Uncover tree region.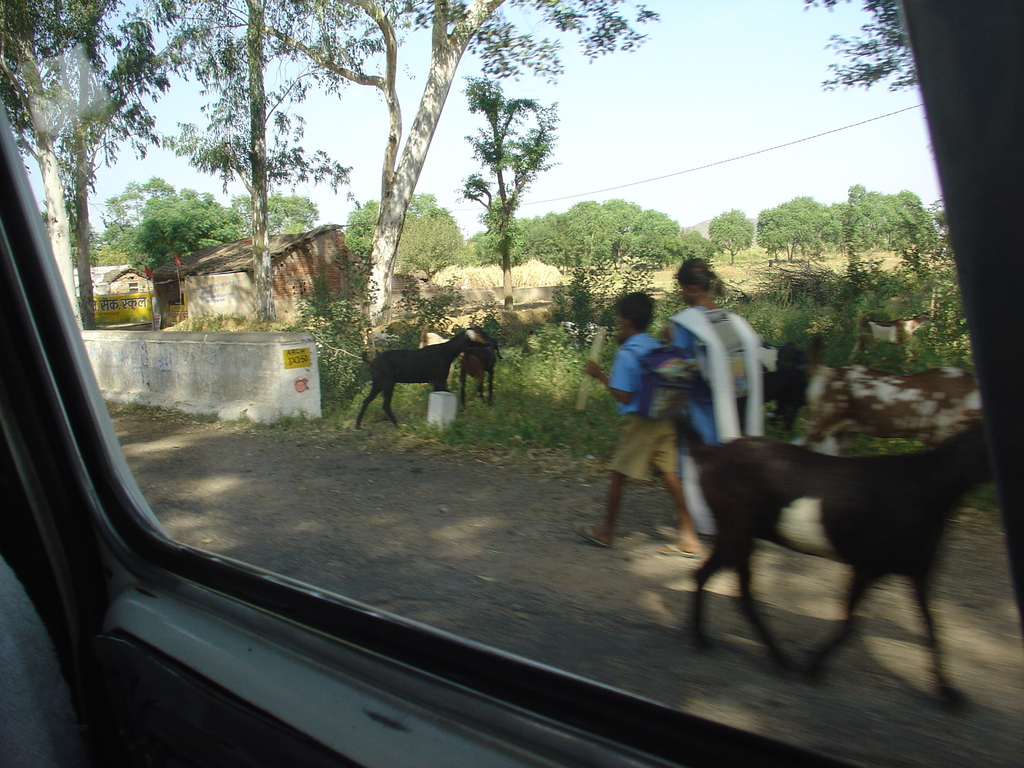
Uncovered: (433, 67, 568, 303).
